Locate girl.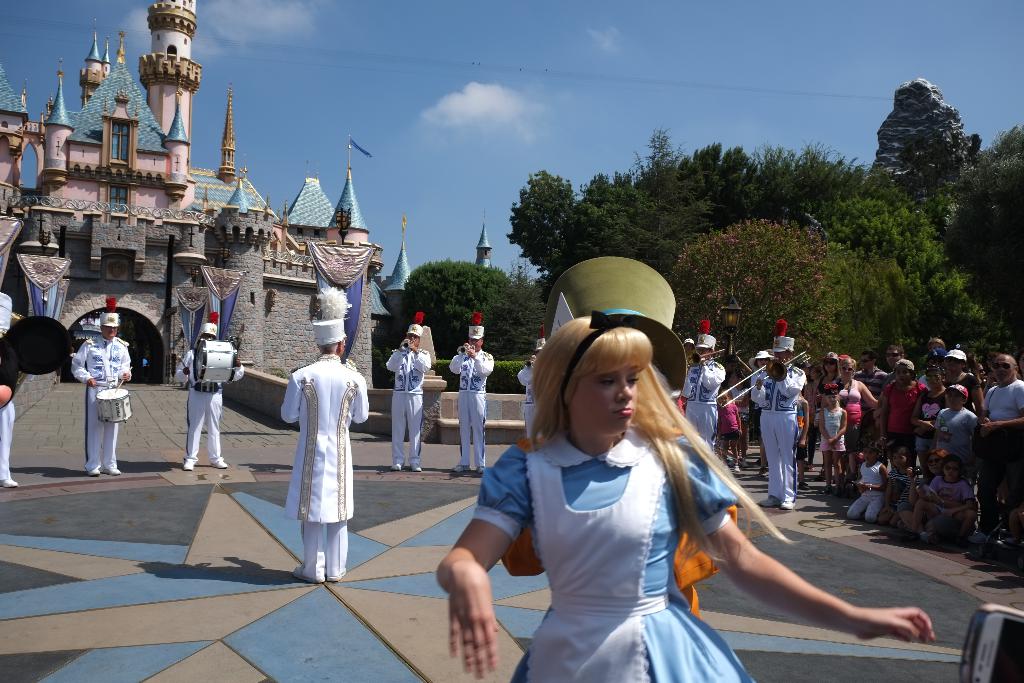
Bounding box: [x1=820, y1=381, x2=851, y2=495].
